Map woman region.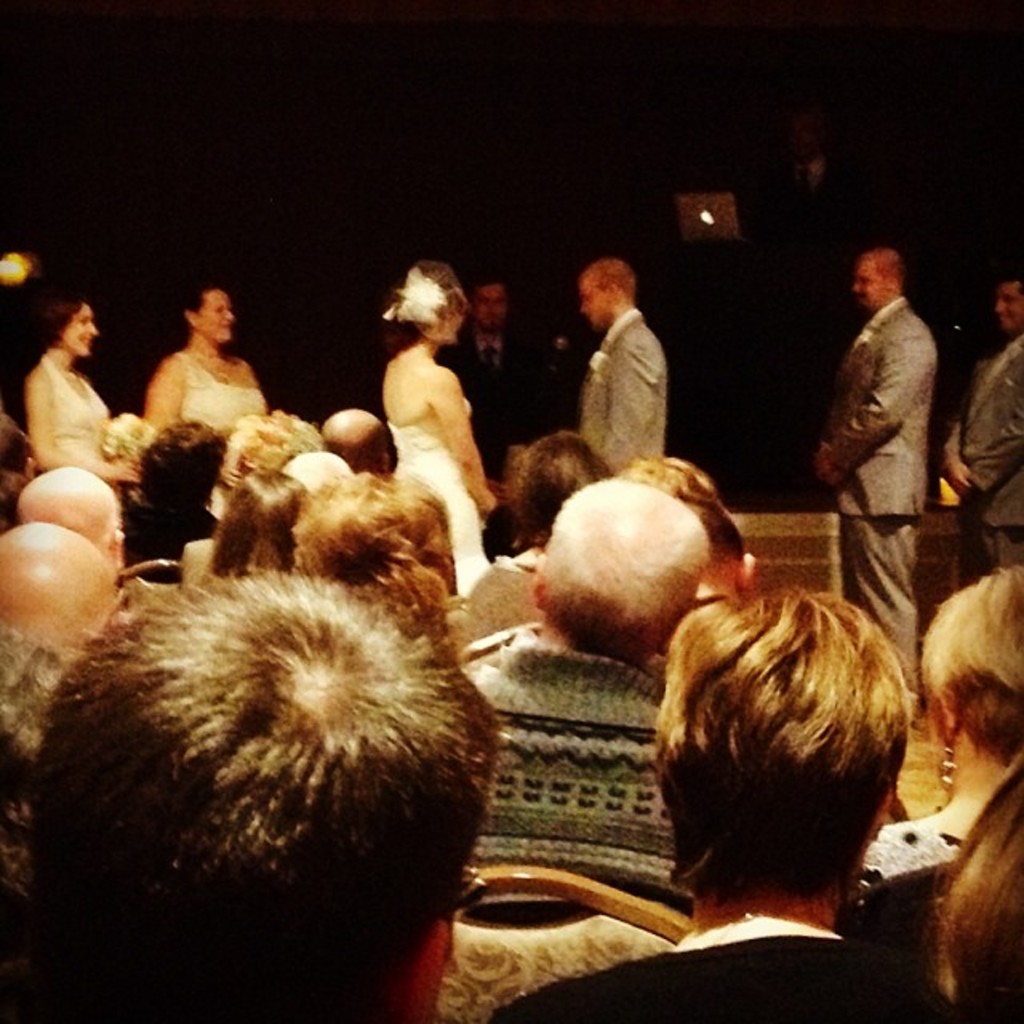
Mapped to [358, 243, 510, 552].
